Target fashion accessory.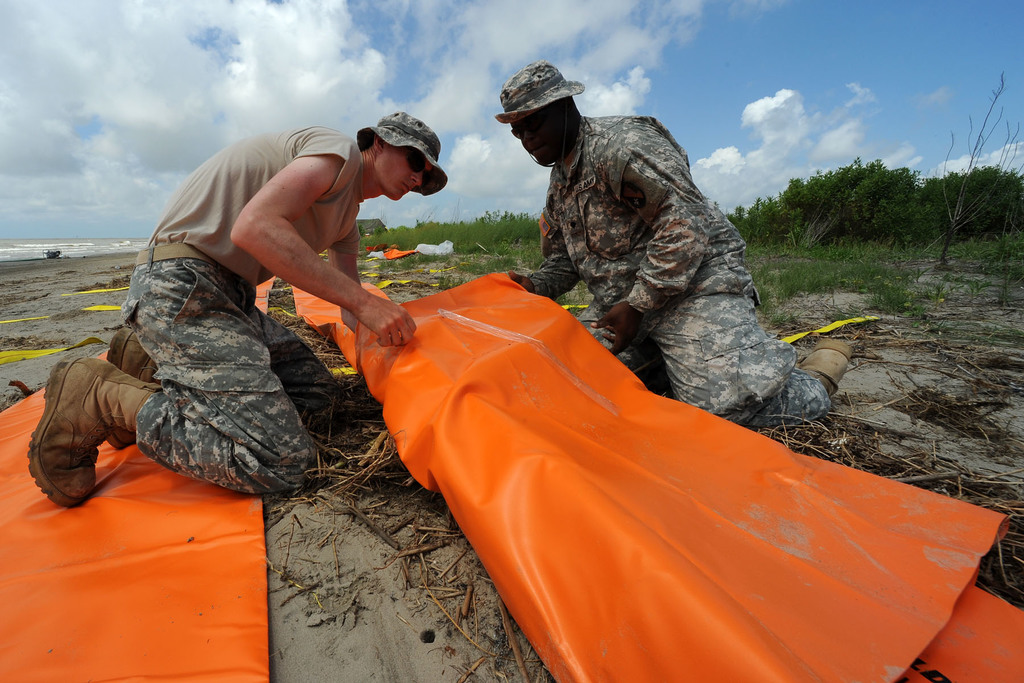
Target region: <box>102,325,163,447</box>.
